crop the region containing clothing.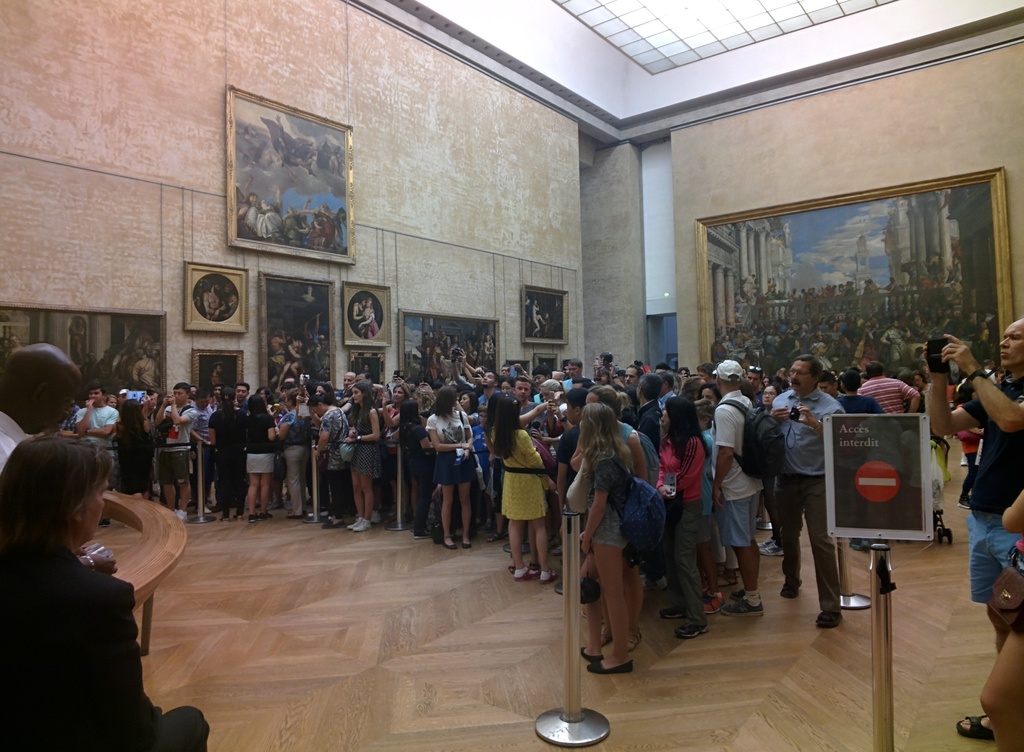
Crop region: select_region(768, 397, 844, 610).
